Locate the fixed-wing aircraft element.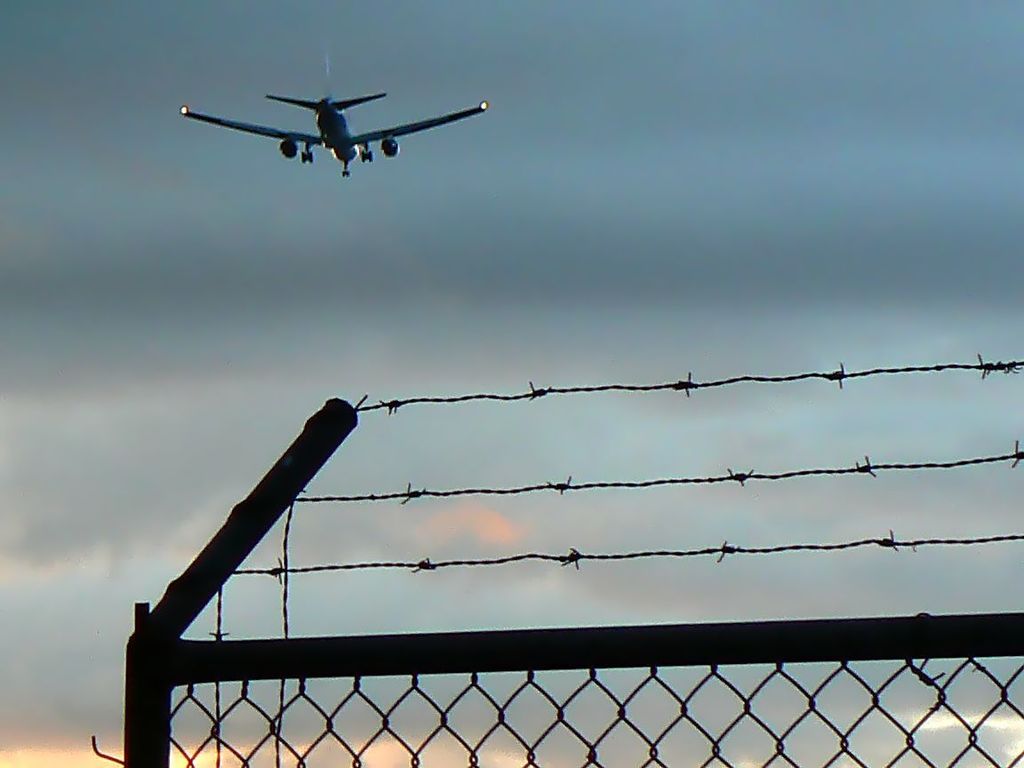
Element bbox: [left=166, top=54, right=487, bottom=180].
